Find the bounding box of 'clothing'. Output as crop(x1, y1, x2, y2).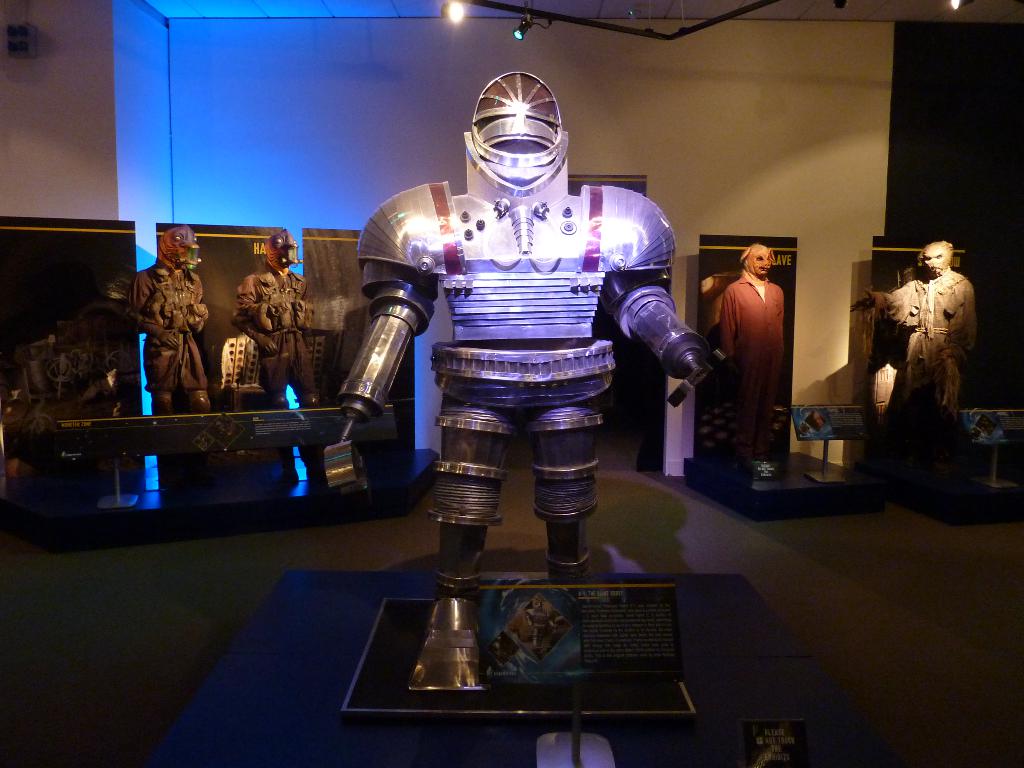
crop(882, 267, 979, 412).
